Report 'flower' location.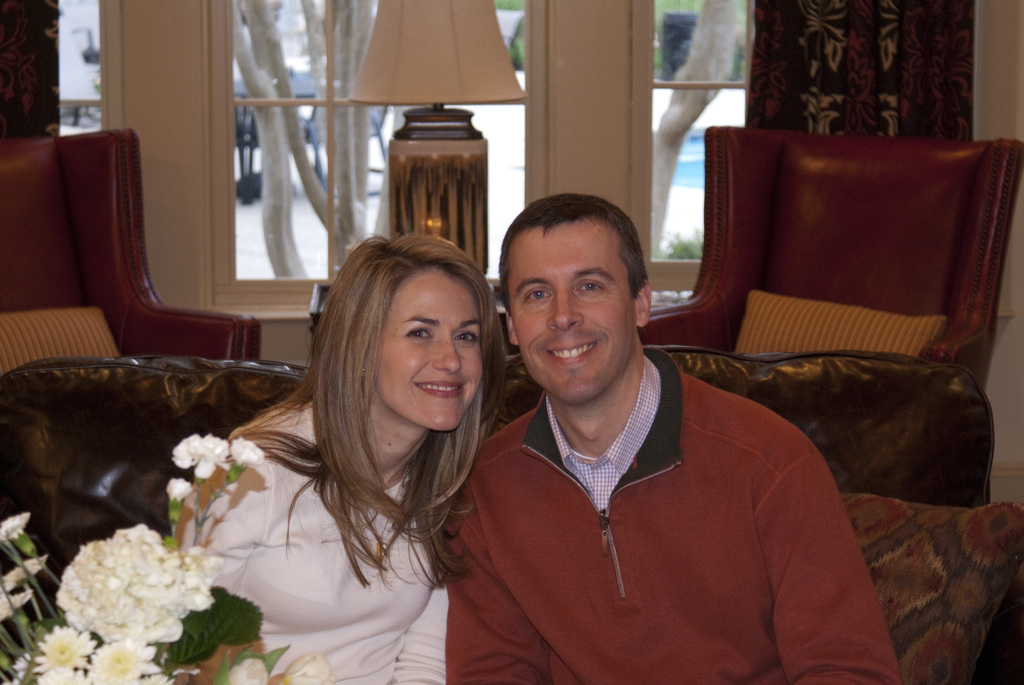
Report: 0/516/31/545.
